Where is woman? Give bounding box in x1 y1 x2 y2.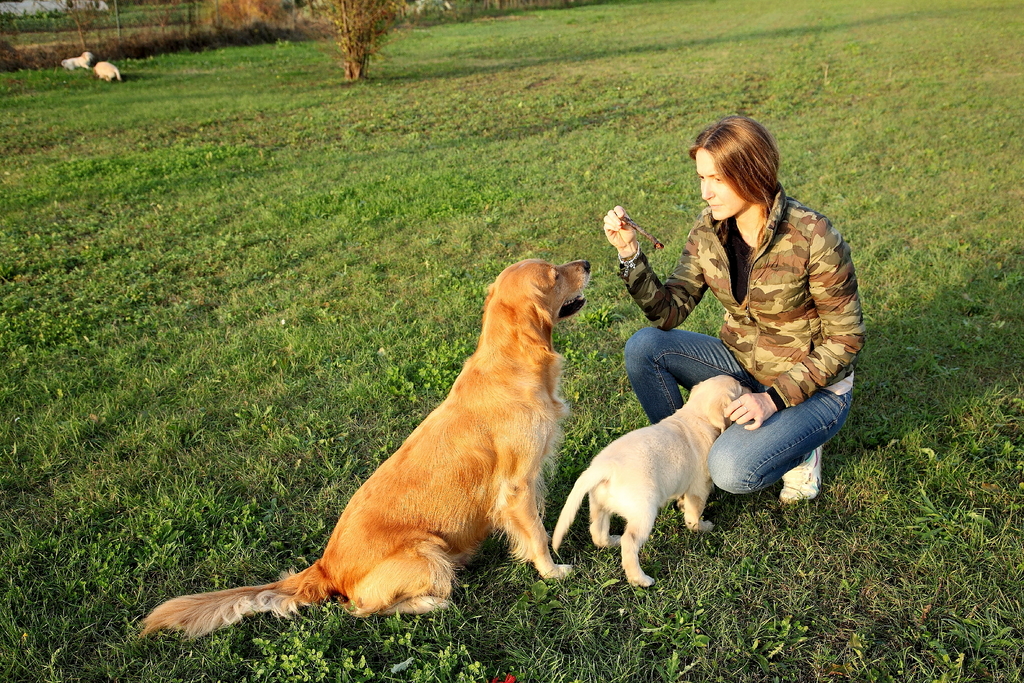
631 110 864 557.
